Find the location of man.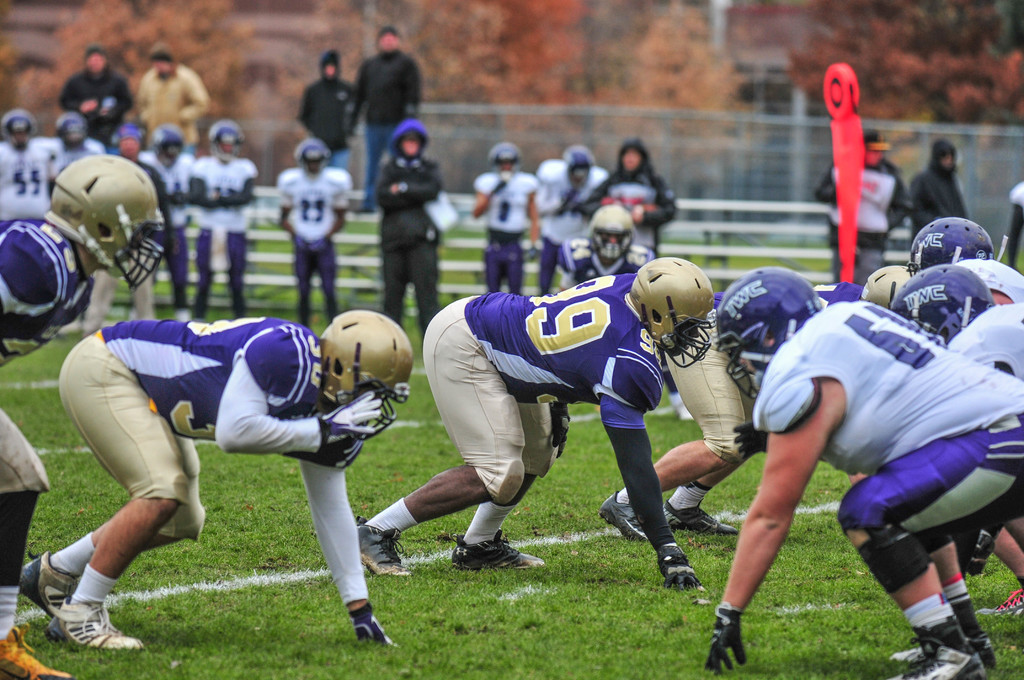
Location: crop(361, 27, 423, 213).
